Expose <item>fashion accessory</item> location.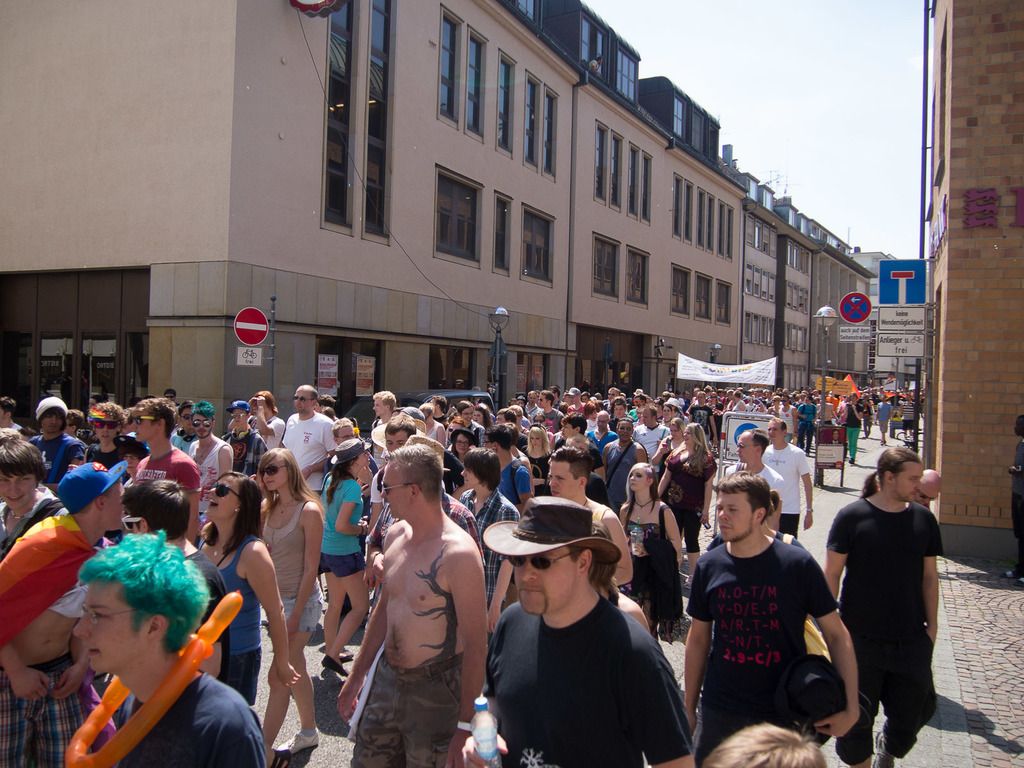
Exposed at [36,393,69,423].
